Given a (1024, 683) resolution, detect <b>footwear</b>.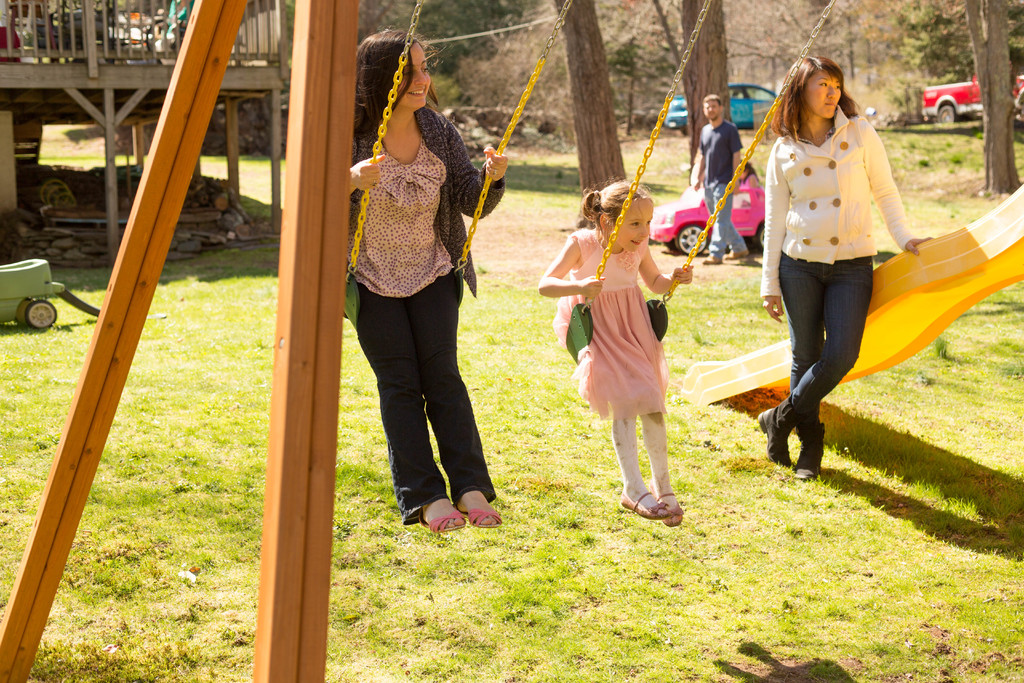
(656, 488, 684, 525).
